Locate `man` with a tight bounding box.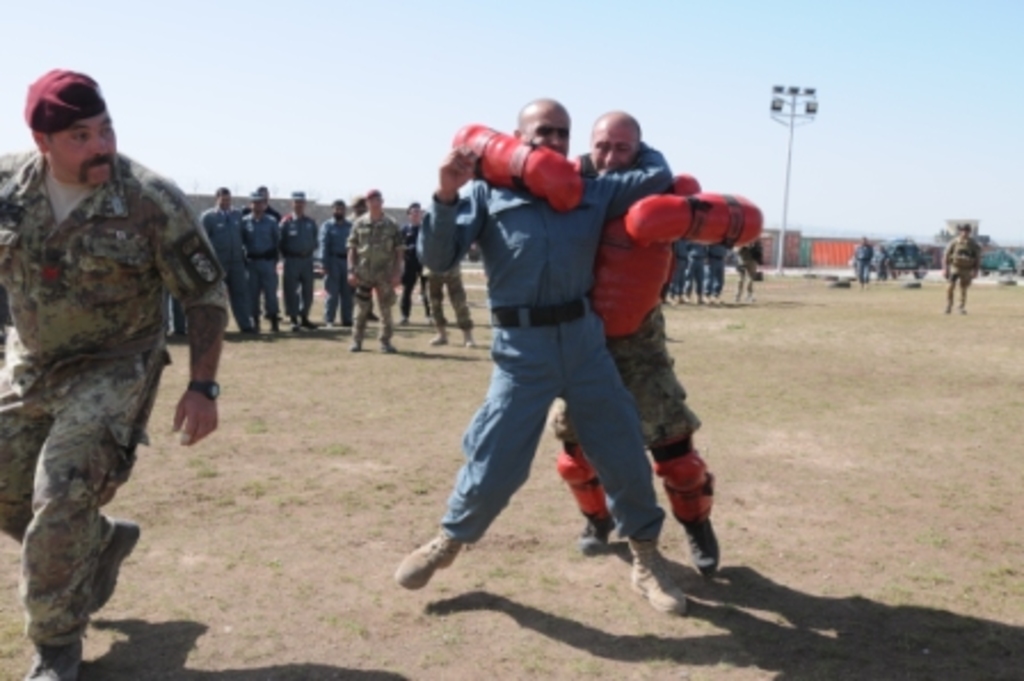
(x1=238, y1=185, x2=281, y2=327).
